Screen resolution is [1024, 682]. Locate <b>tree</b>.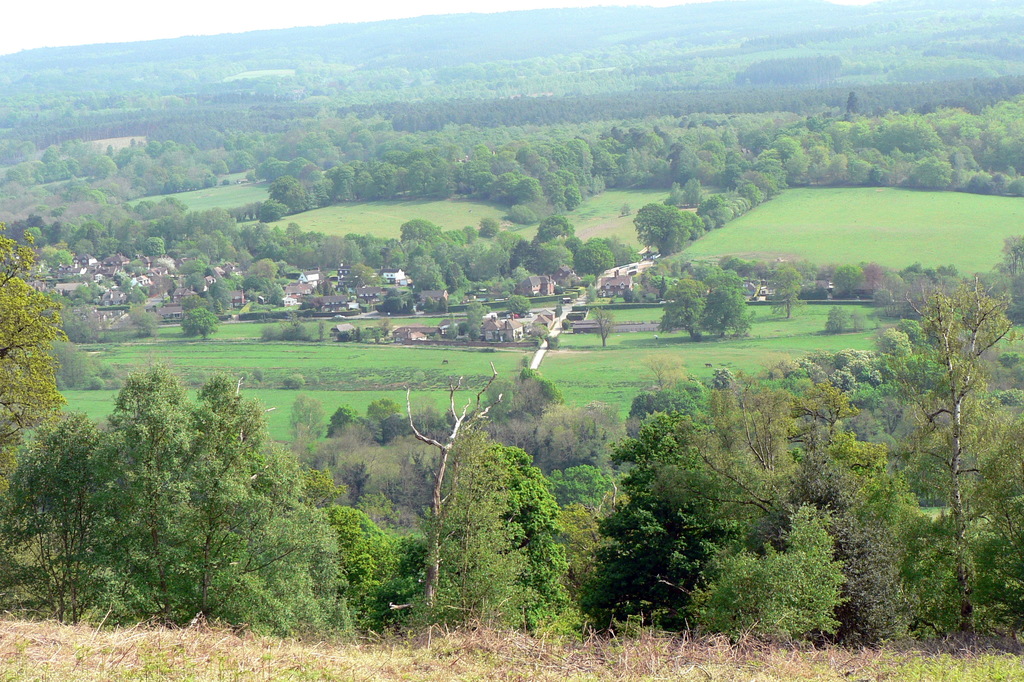
{"x1": 650, "y1": 277, "x2": 755, "y2": 343}.
